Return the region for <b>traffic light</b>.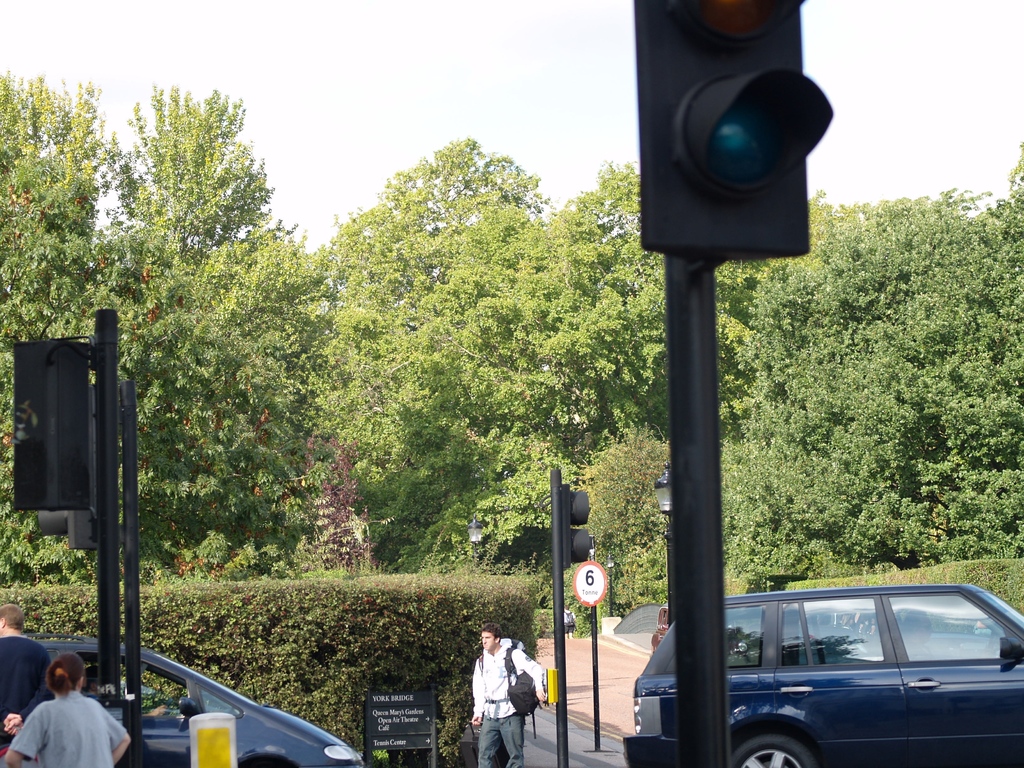
bbox=[565, 482, 593, 569].
